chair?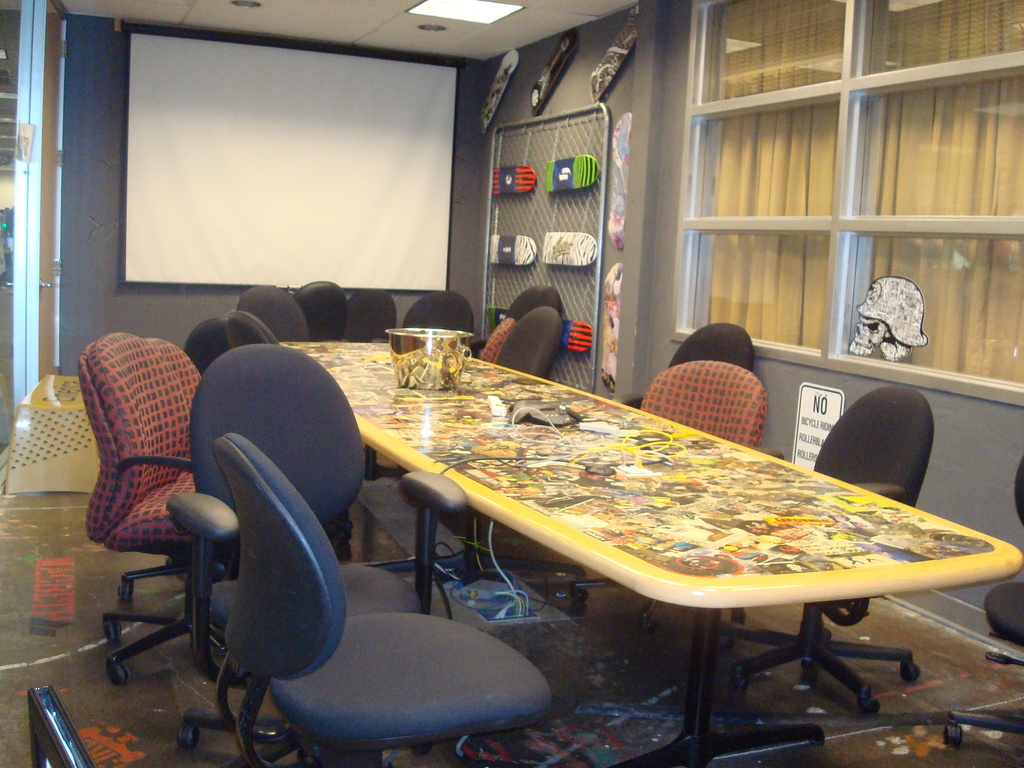
(left=342, top=289, right=401, bottom=342)
